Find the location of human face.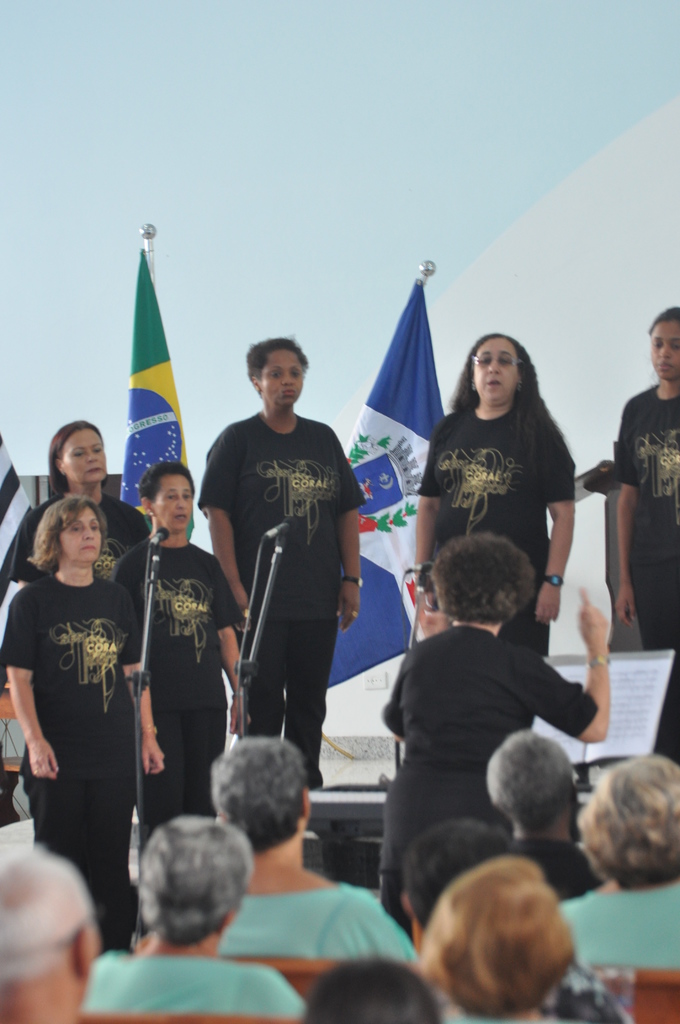
Location: <box>151,470,197,535</box>.
